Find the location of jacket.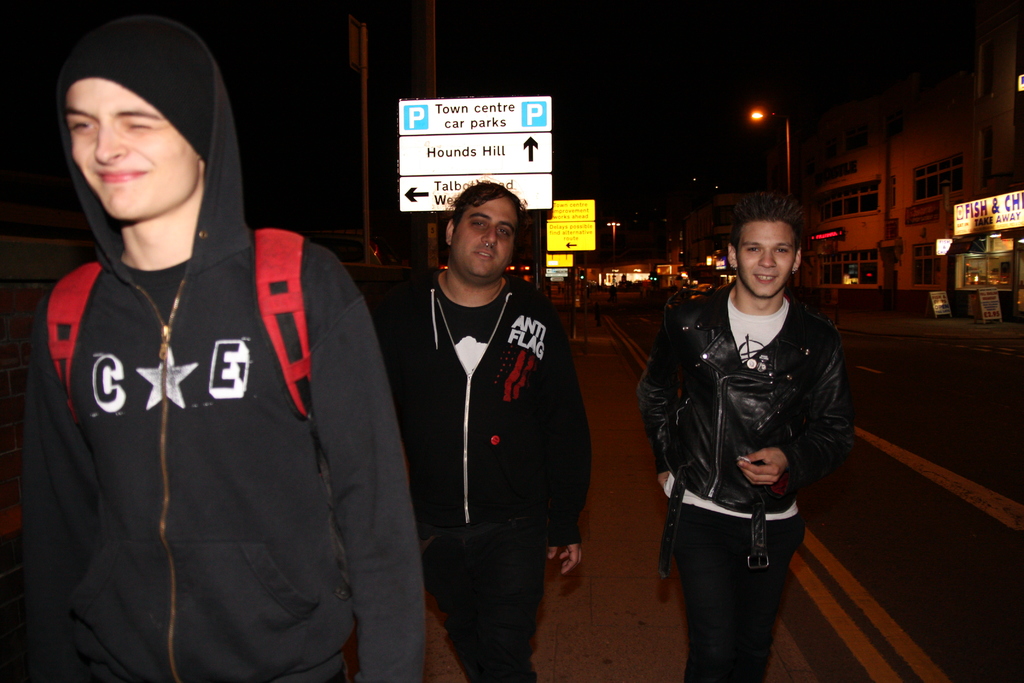
Location: 655/255/856/531.
